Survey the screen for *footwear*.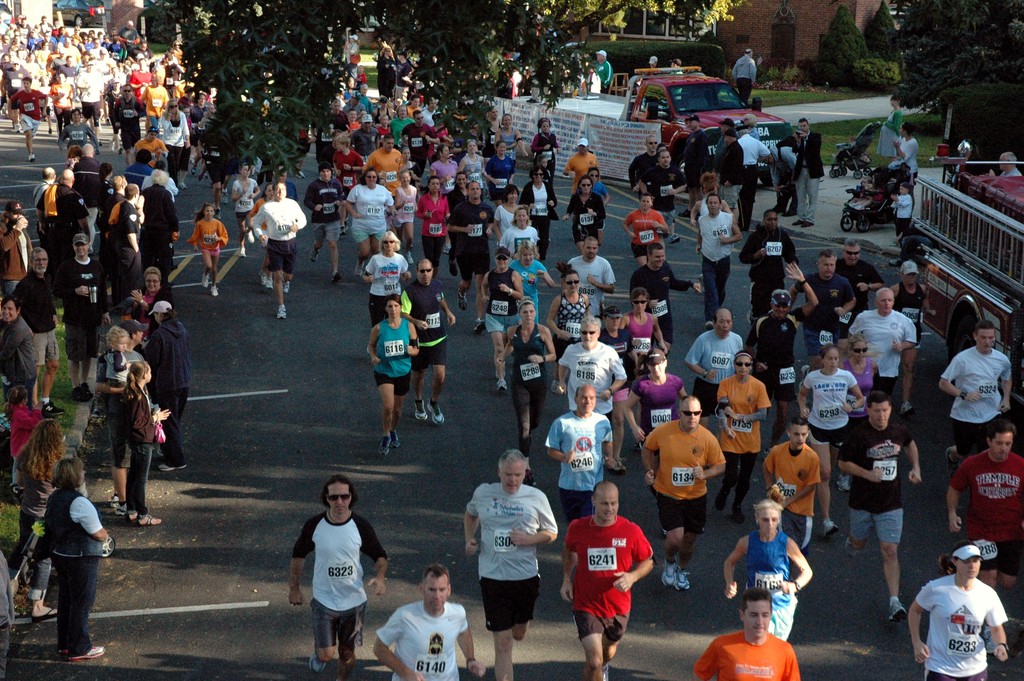
Survey found: <region>44, 397, 54, 420</region>.
